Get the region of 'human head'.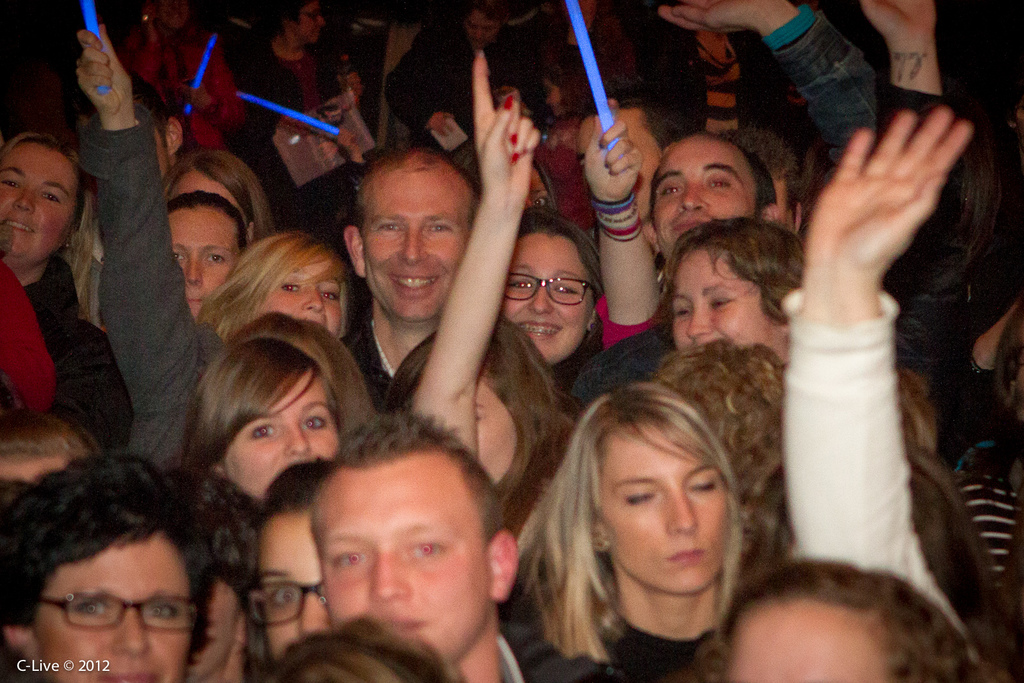
(x1=232, y1=309, x2=370, y2=439).
